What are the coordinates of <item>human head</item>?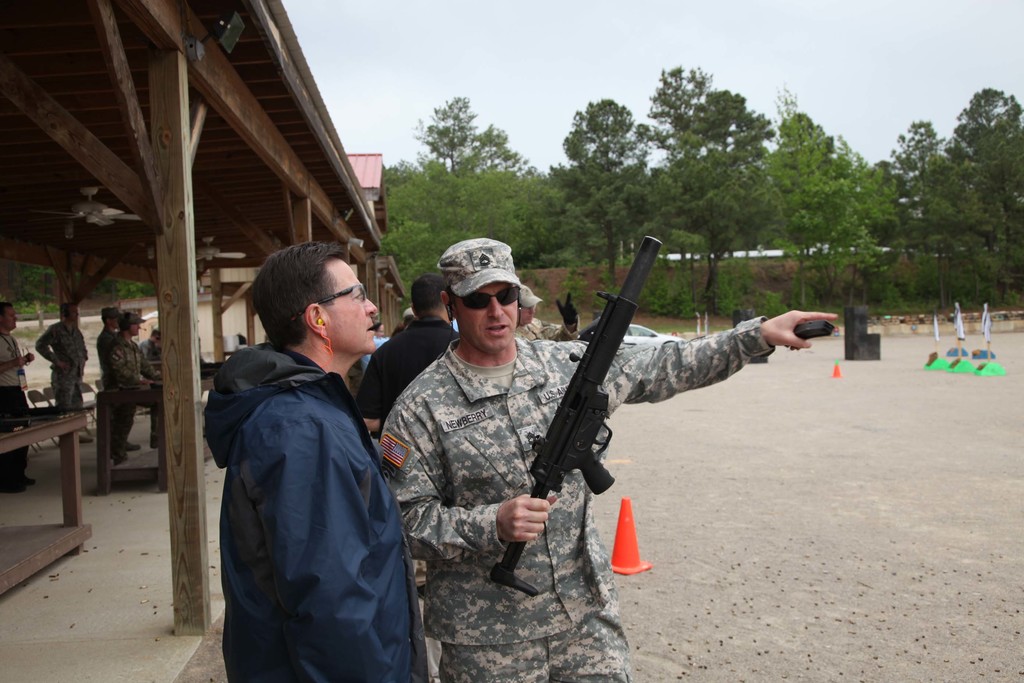
<bbox>412, 272, 445, 315</bbox>.
